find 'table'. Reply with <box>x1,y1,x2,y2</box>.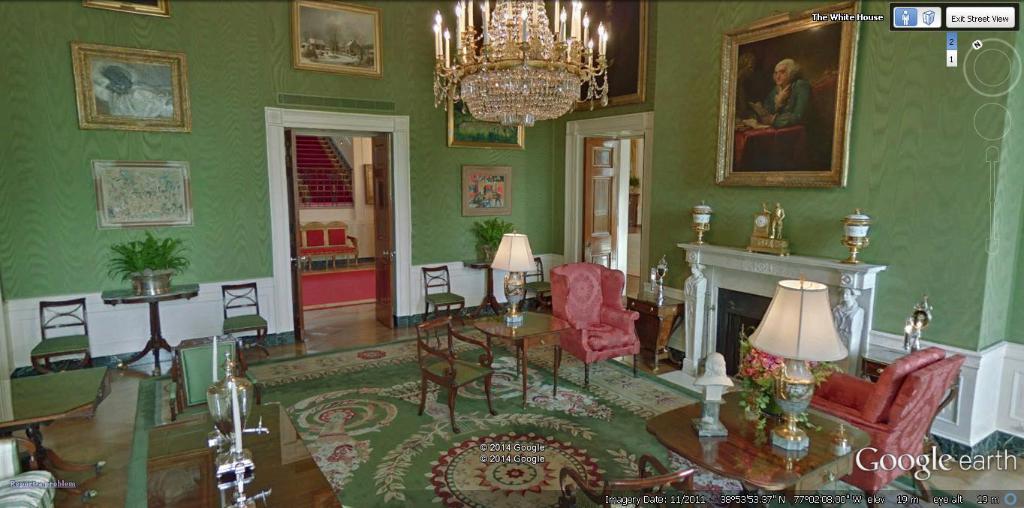
<box>644,365,886,494</box>.
